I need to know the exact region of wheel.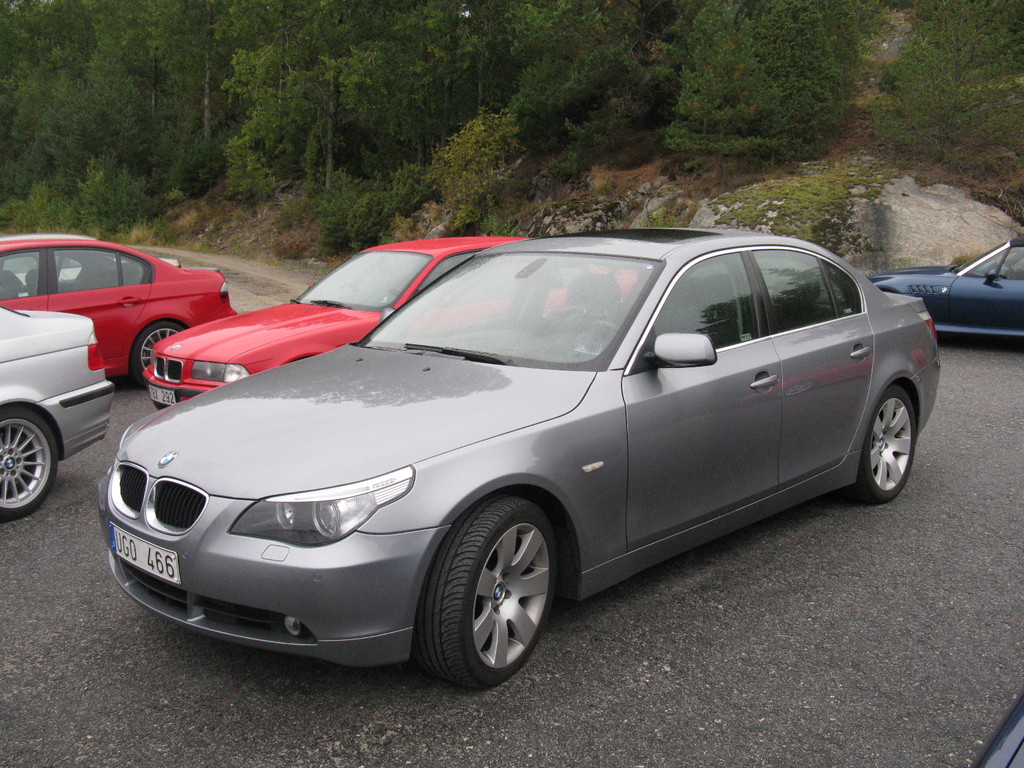
Region: bbox=[129, 324, 187, 394].
